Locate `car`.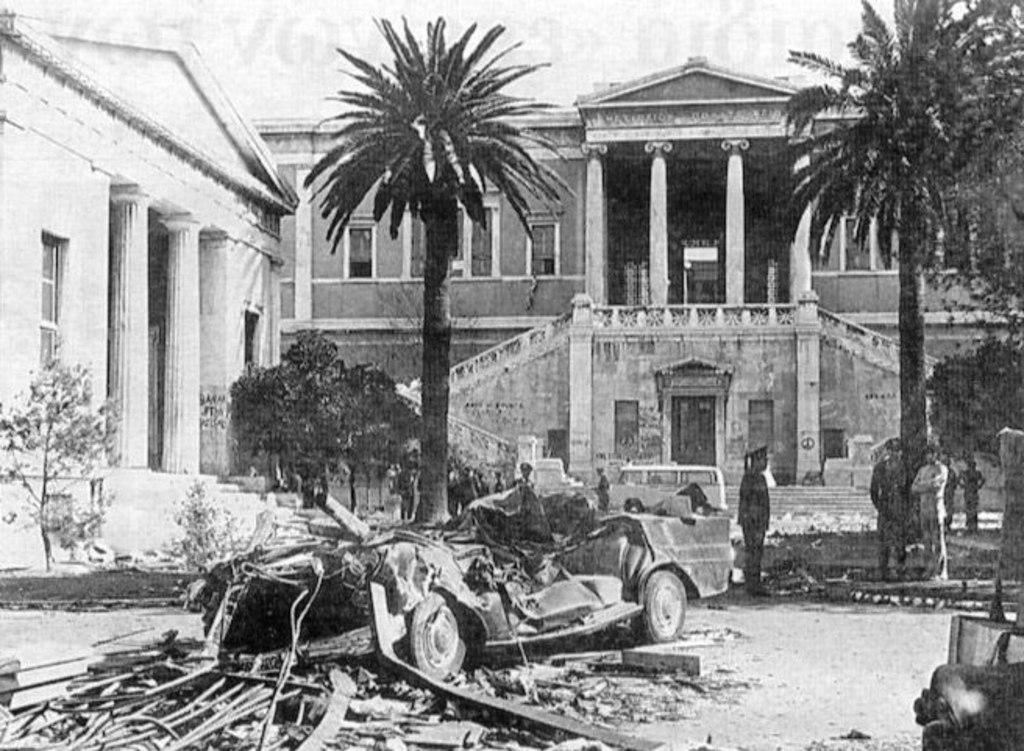
Bounding box: detection(913, 625, 1022, 742).
